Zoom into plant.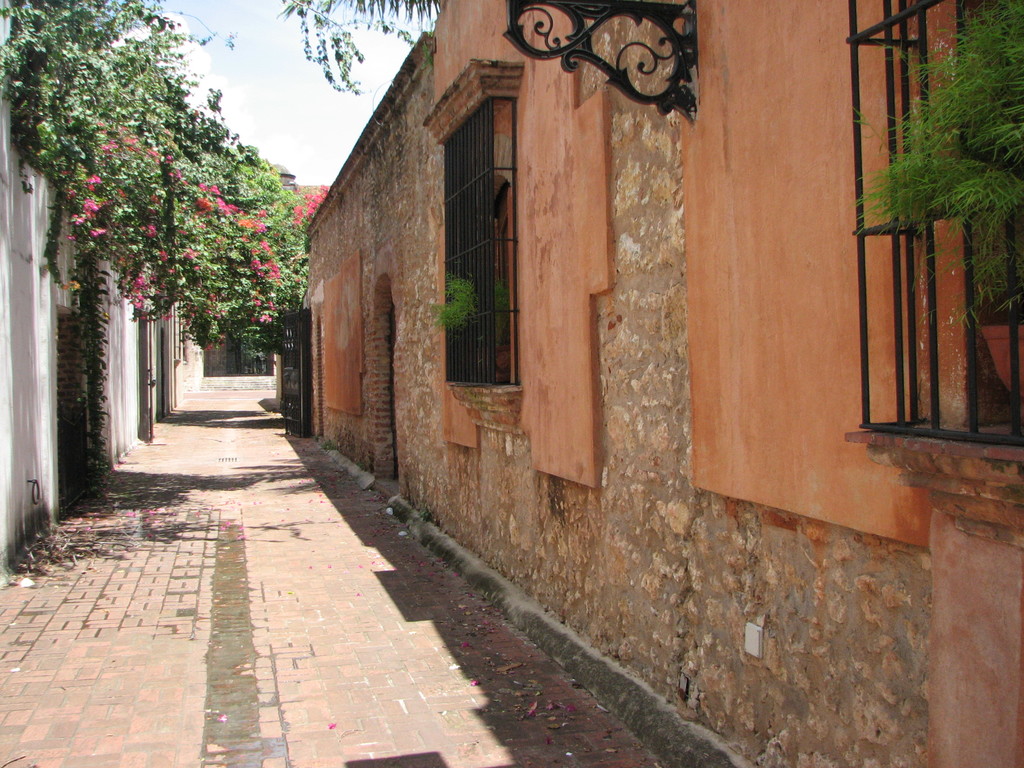
Zoom target: detection(360, 461, 366, 471).
